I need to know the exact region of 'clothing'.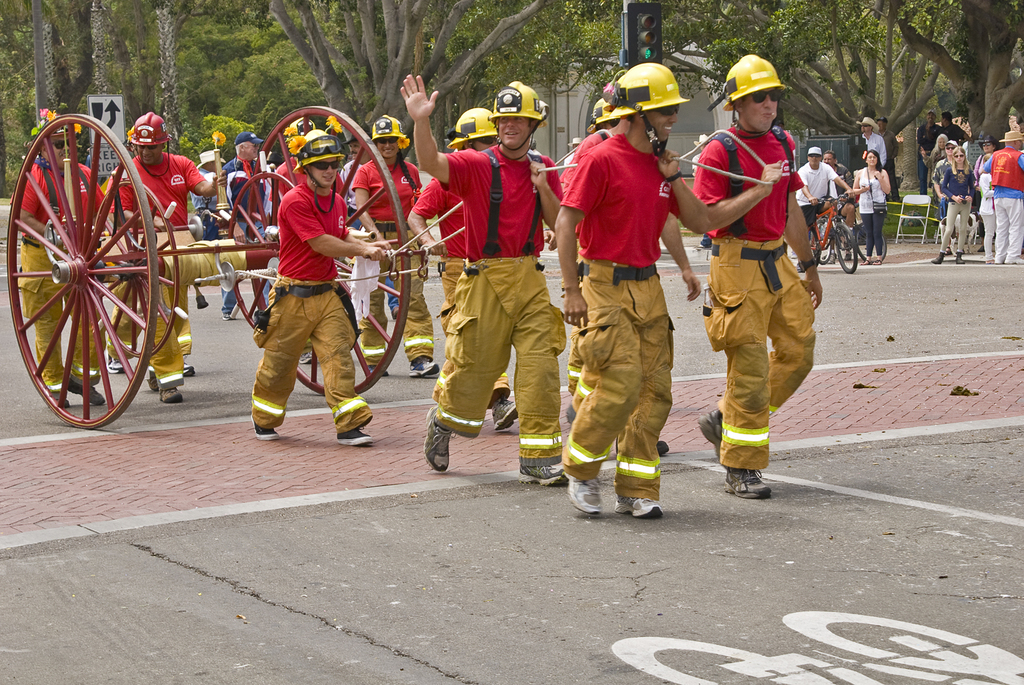
Region: box=[93, 146, 206, 390].
